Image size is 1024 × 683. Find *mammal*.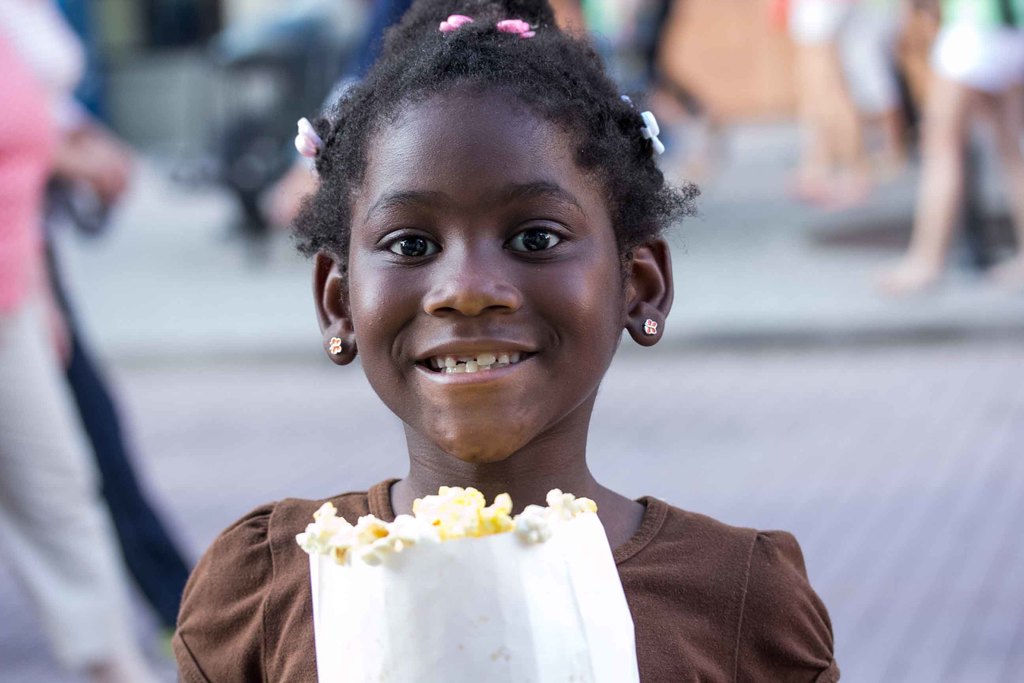
x1=173, y1=6, x2=810, y2=643.
